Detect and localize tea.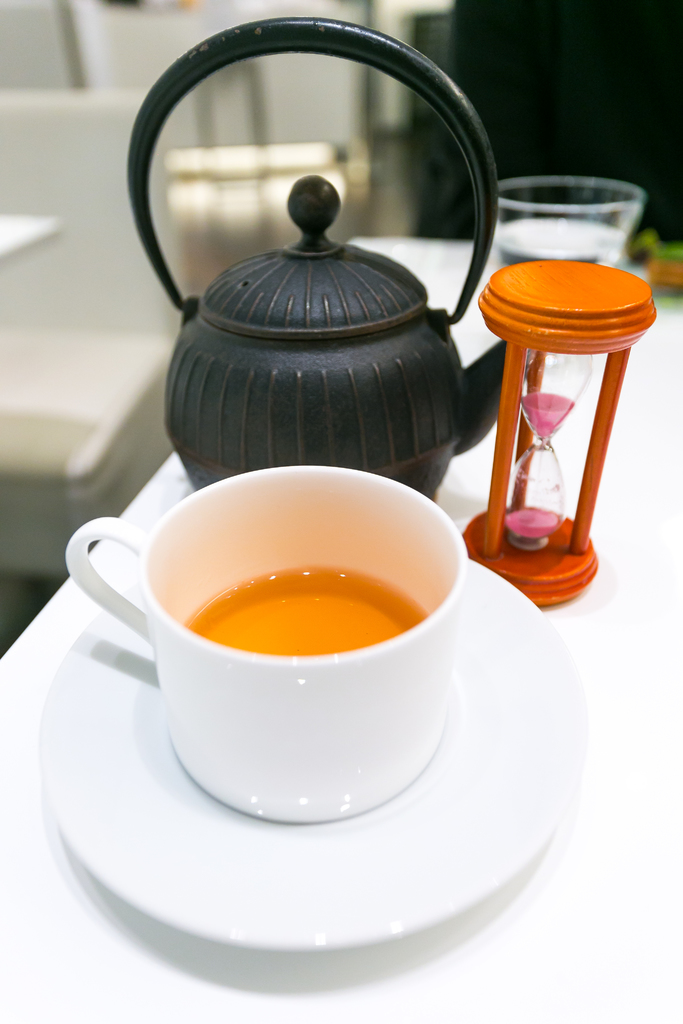
Localized at crop(182, 561, 429, 655).
